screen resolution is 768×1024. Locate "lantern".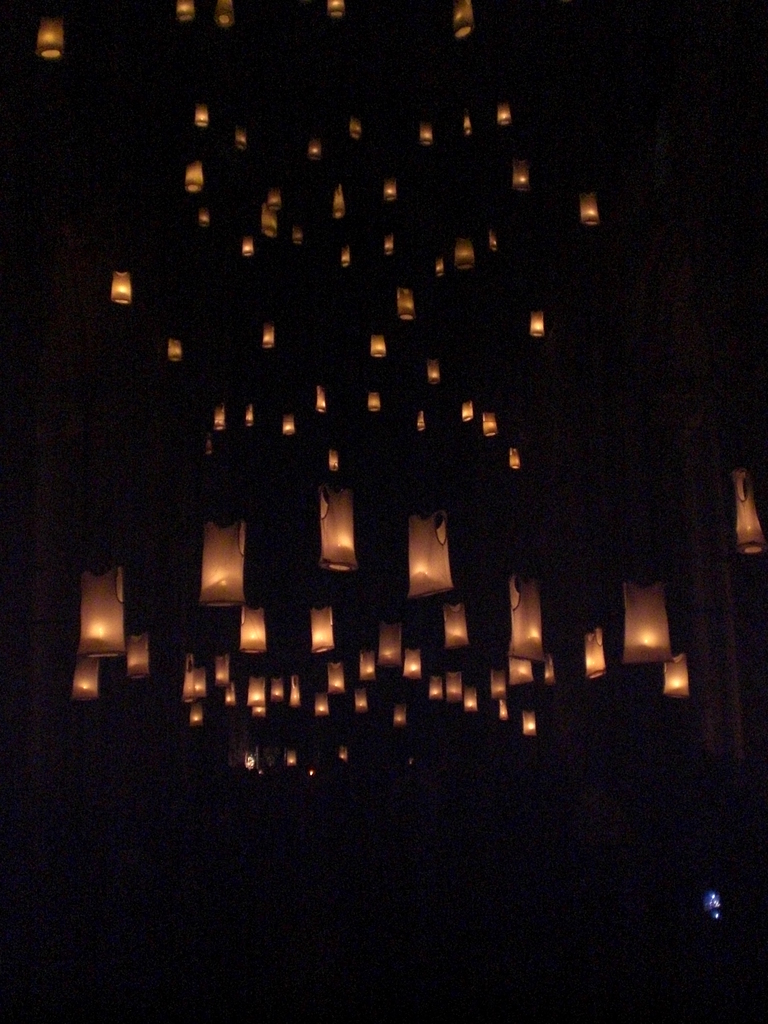
Rect(63, 564, 129, 678).
